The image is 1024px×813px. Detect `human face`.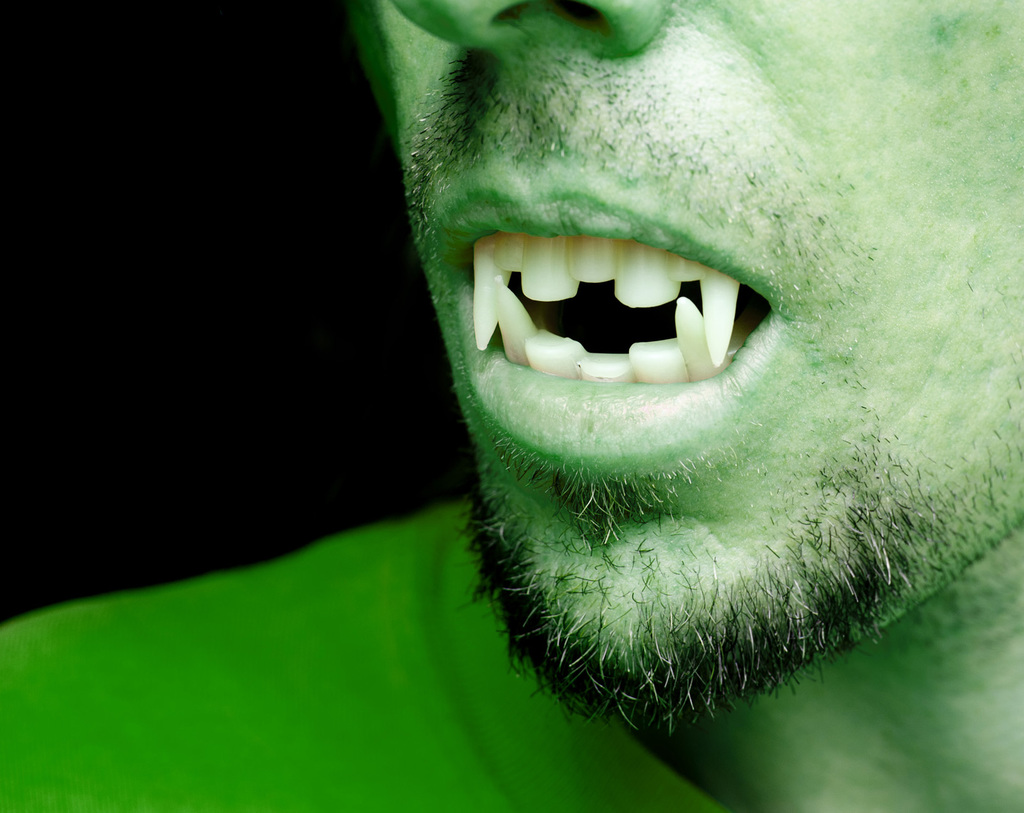
Detection: [369,0,1023,714].
